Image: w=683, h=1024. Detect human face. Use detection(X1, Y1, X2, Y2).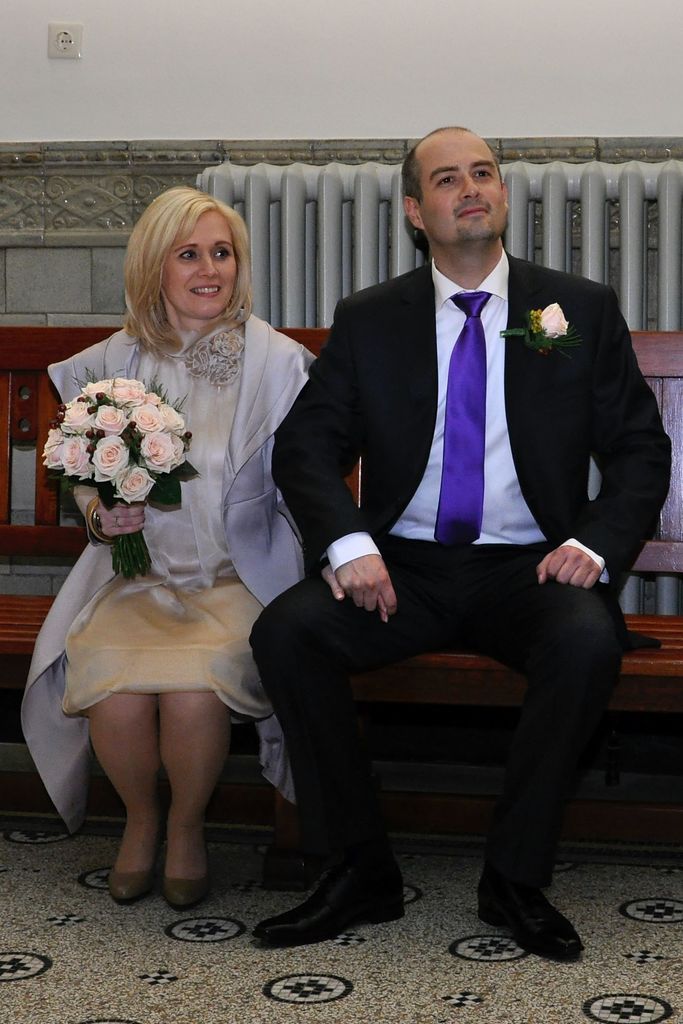
detection(423, 137, 505, 240).
